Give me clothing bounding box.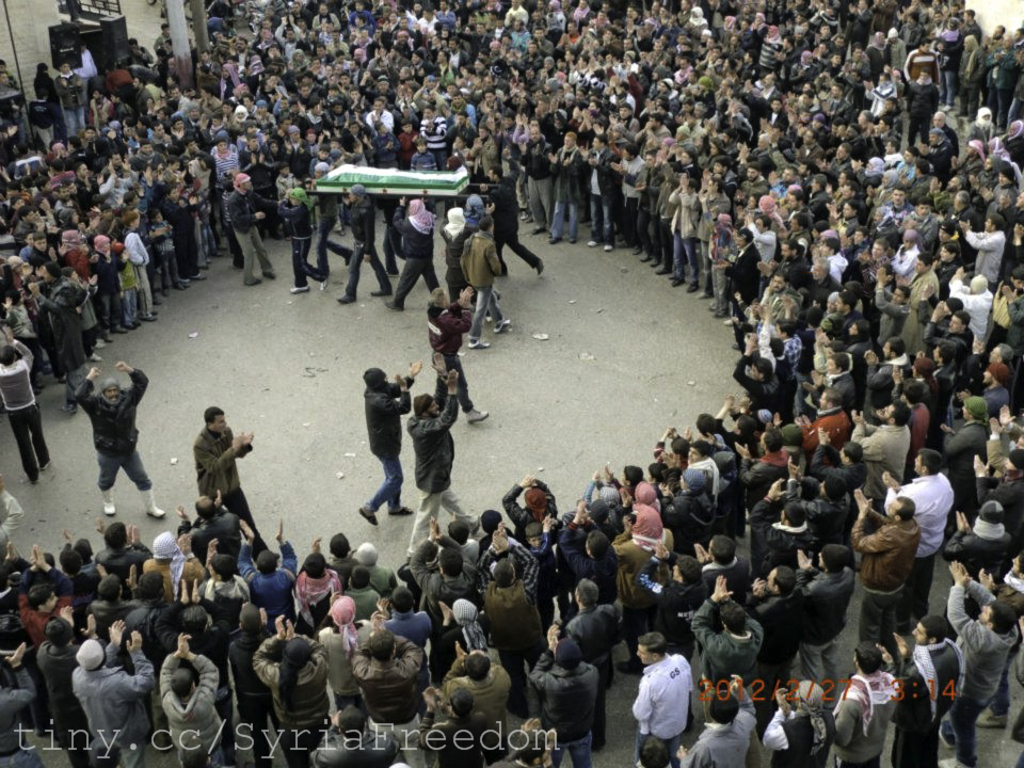
{"left": 635, "top": 655, "right": 714, "bottom": 755}.
